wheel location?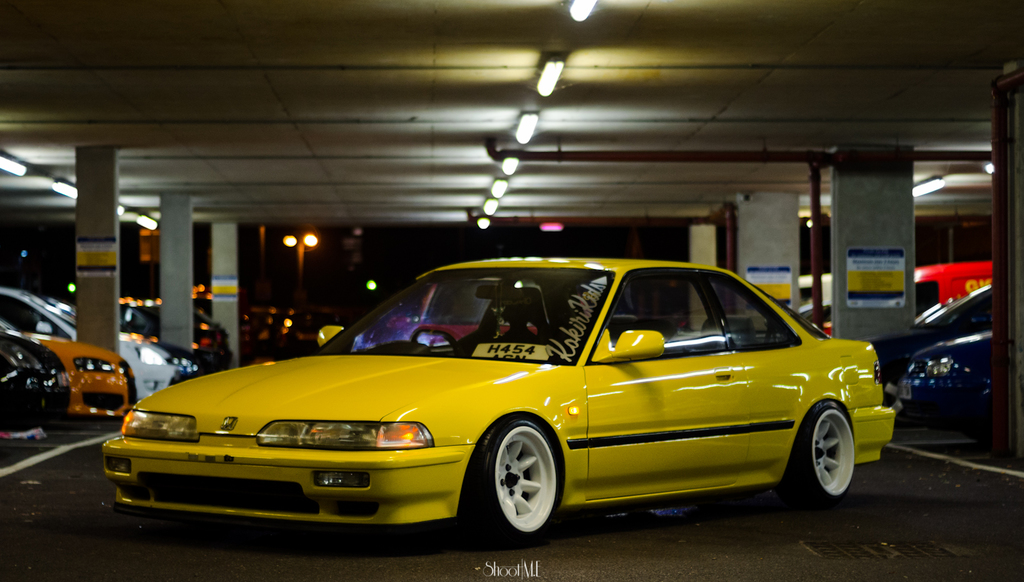
[left=775, top=400, right=858, bottom=510]
